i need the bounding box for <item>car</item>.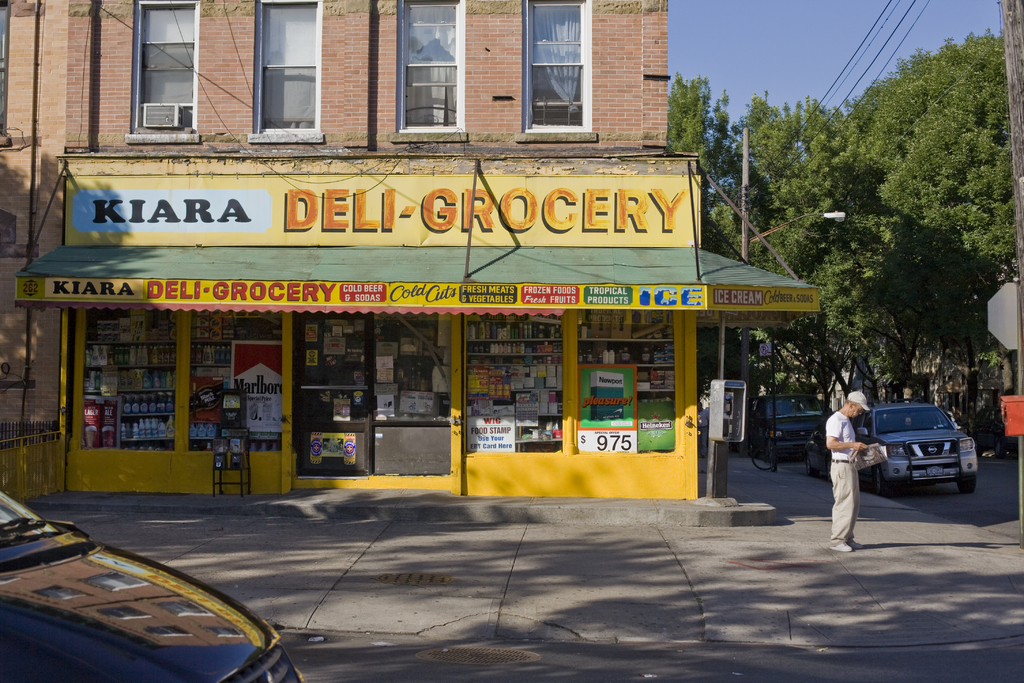
Here it is: locate(856, 394, 981, 503).
